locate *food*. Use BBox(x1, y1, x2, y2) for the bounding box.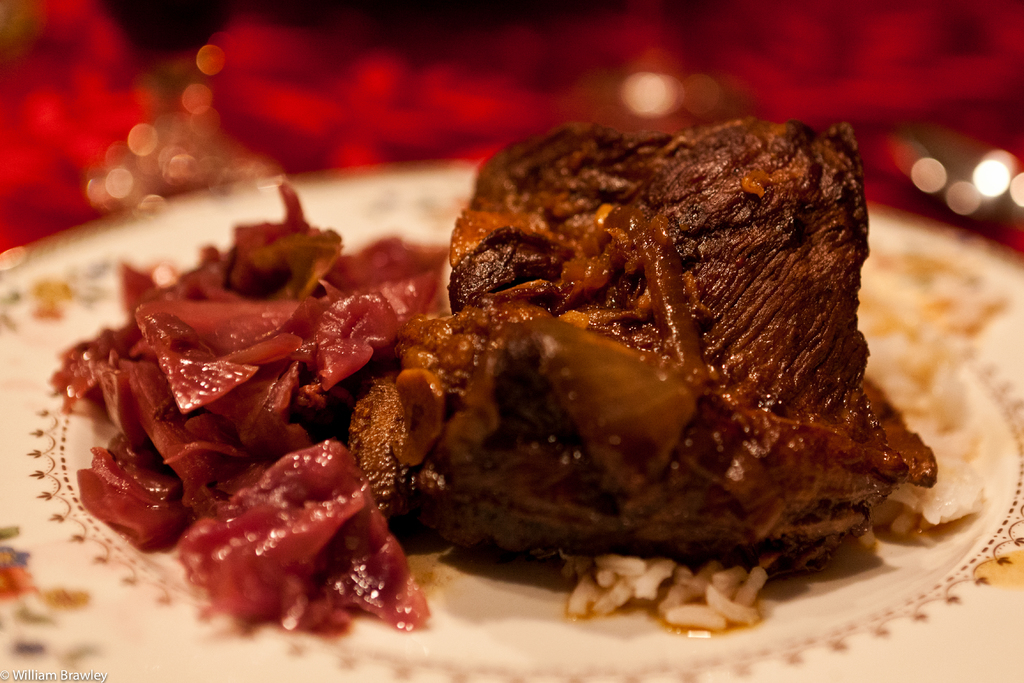
BBox(78, 79, 943, 638).
